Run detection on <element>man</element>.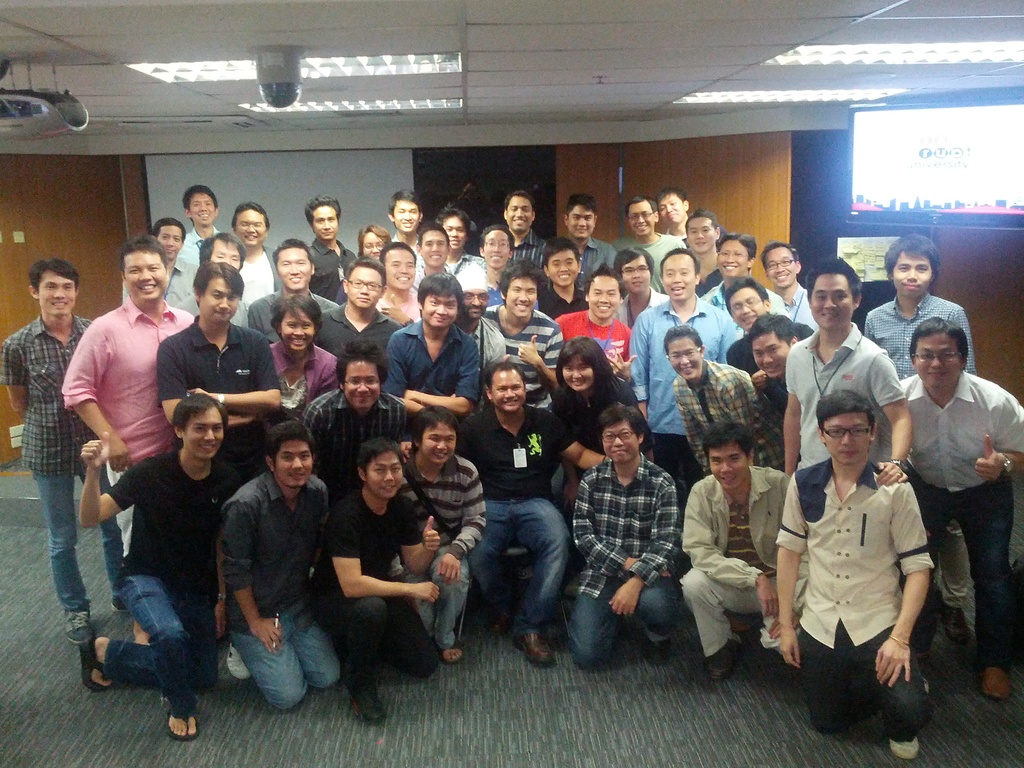
Result: 77:395:246:737.
